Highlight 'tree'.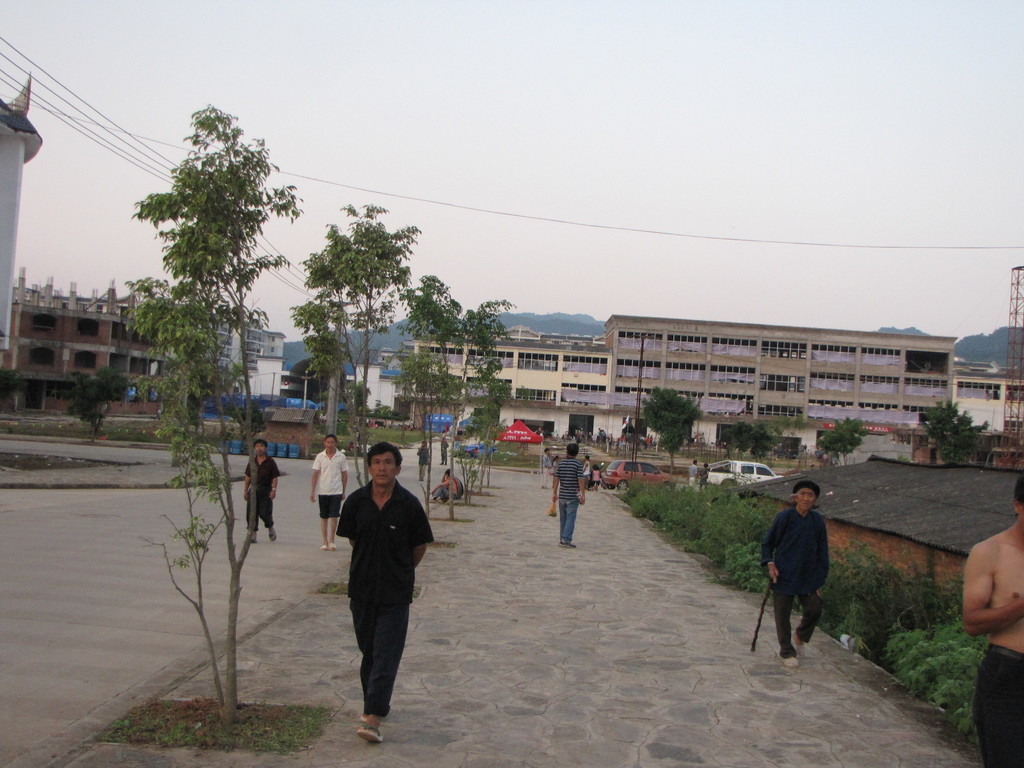
Highlighted region: locate(816, 414, 869, 466).
